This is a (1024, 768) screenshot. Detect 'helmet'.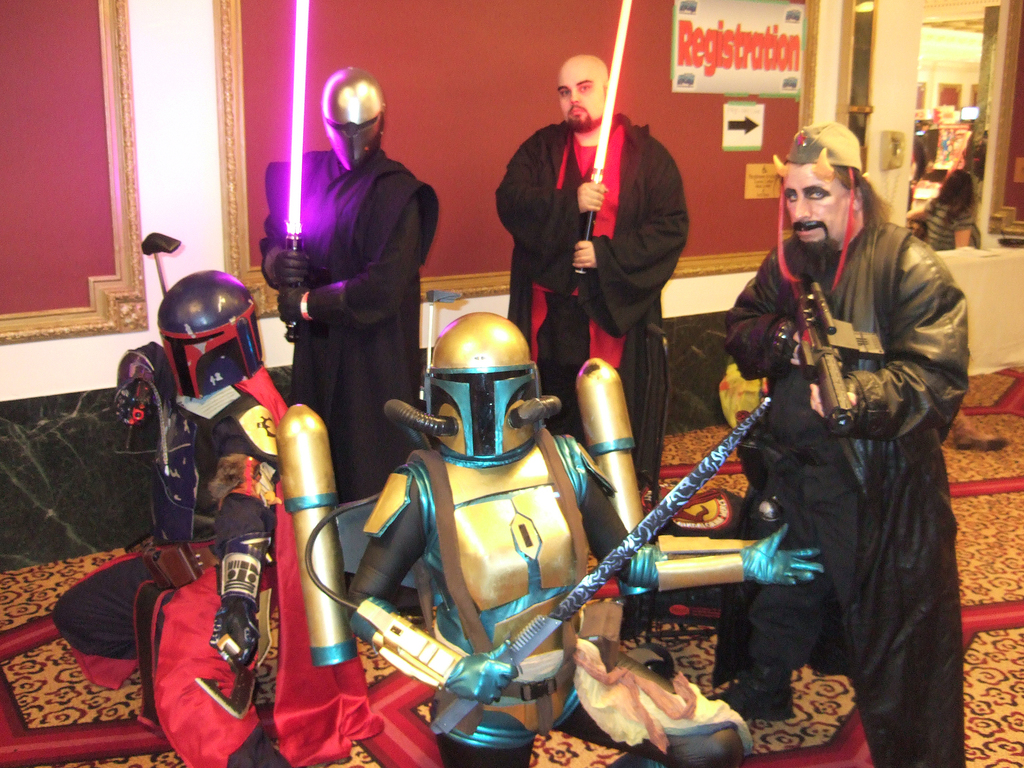
<bbox>776, 120, 861, 178</bbox>.
